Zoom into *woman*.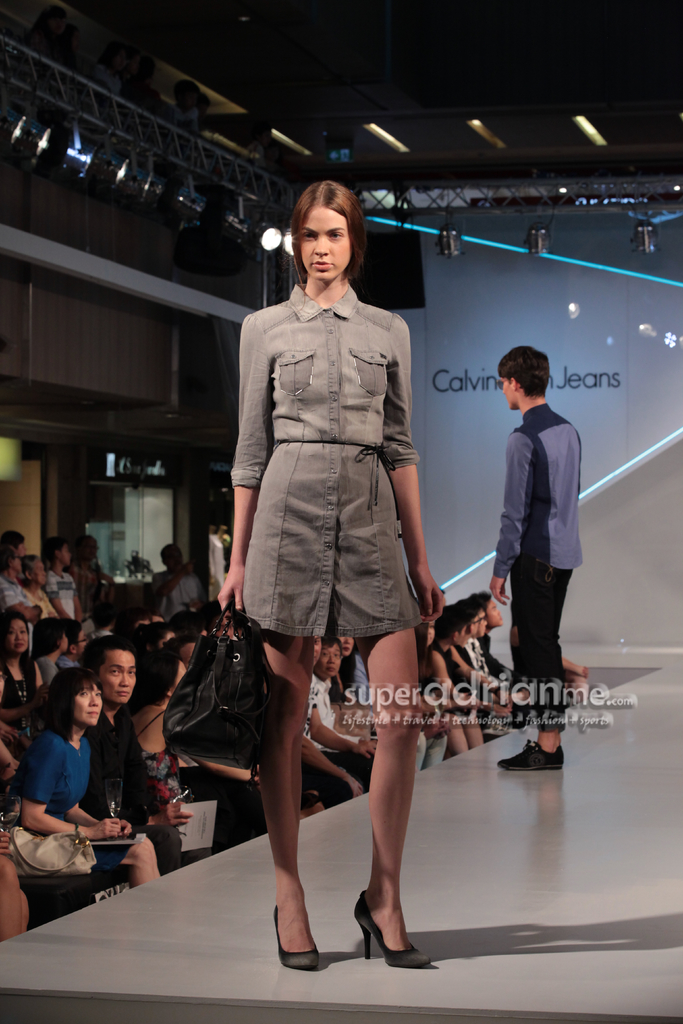
Zoom target: select_region(0, 611, 44, 755).
